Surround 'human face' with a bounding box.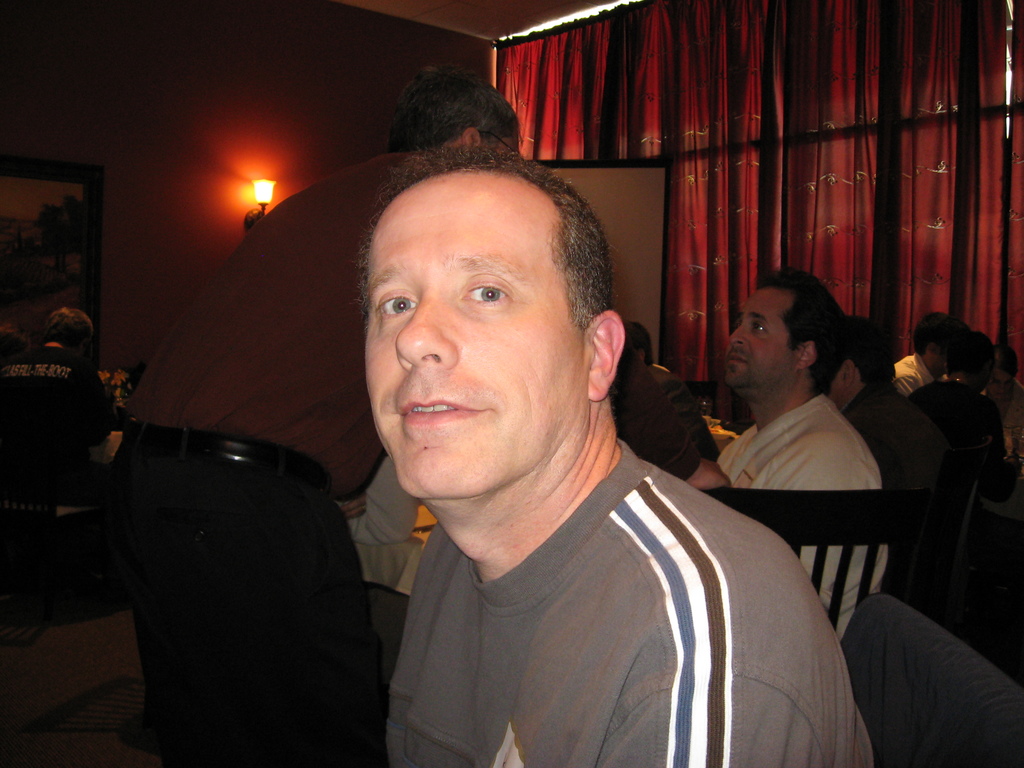
361 171 580 492.
